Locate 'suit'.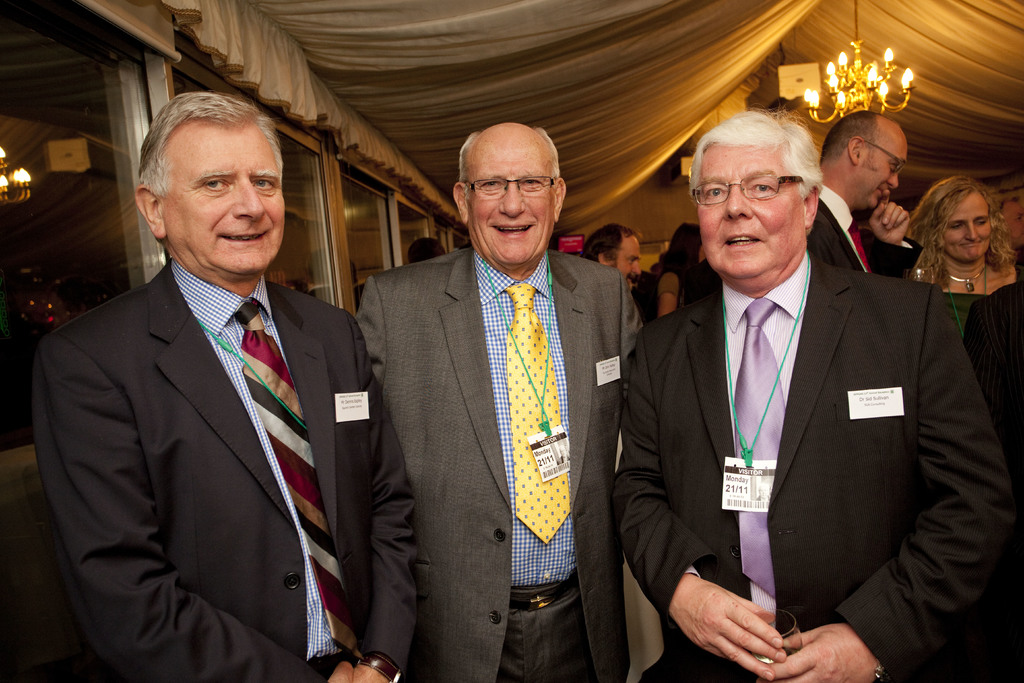
Bounding box: select_region(614, 248, 1021, 682).
